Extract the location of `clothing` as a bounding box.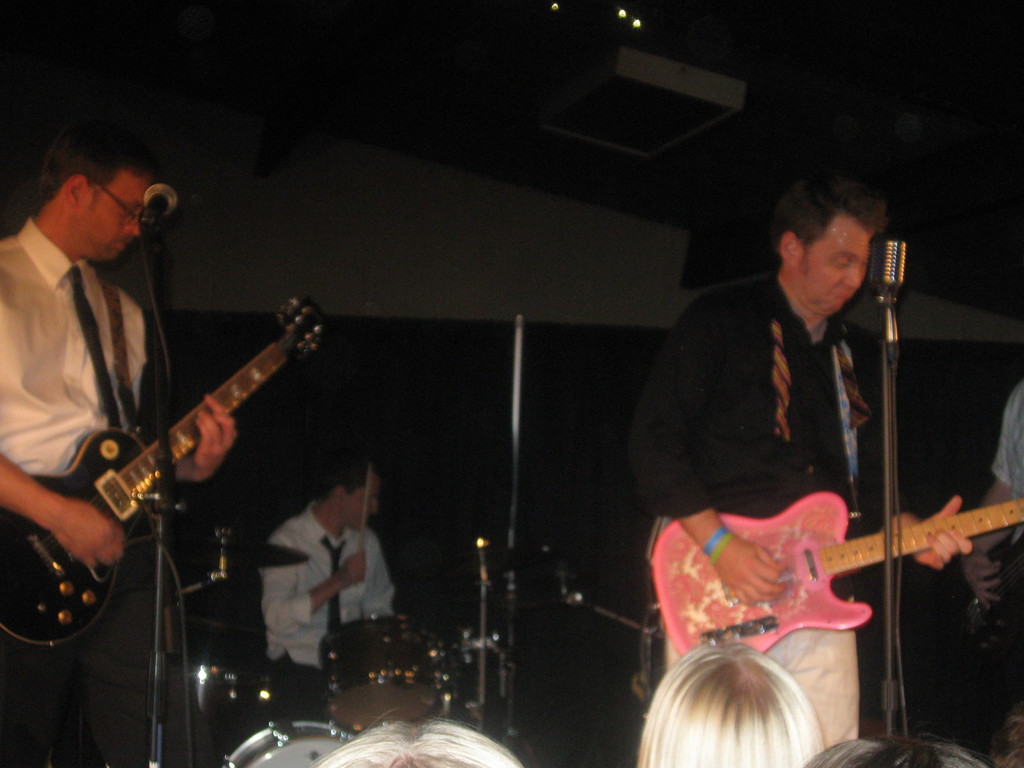
box(261, 500, 399, 691).
